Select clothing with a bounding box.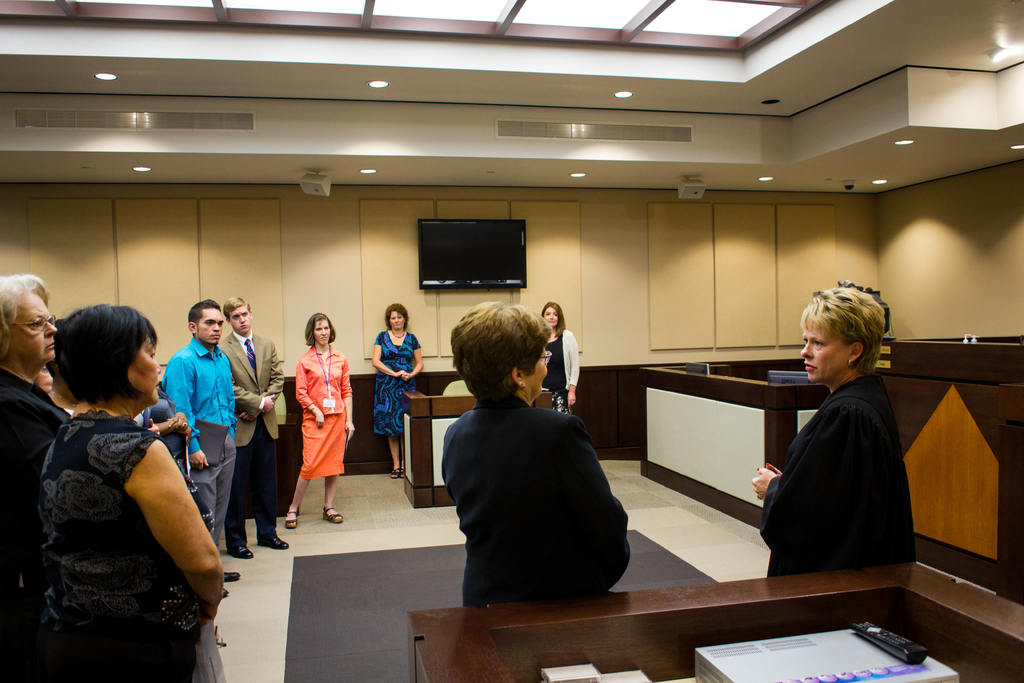
crop(31, 403, 211, 678).
